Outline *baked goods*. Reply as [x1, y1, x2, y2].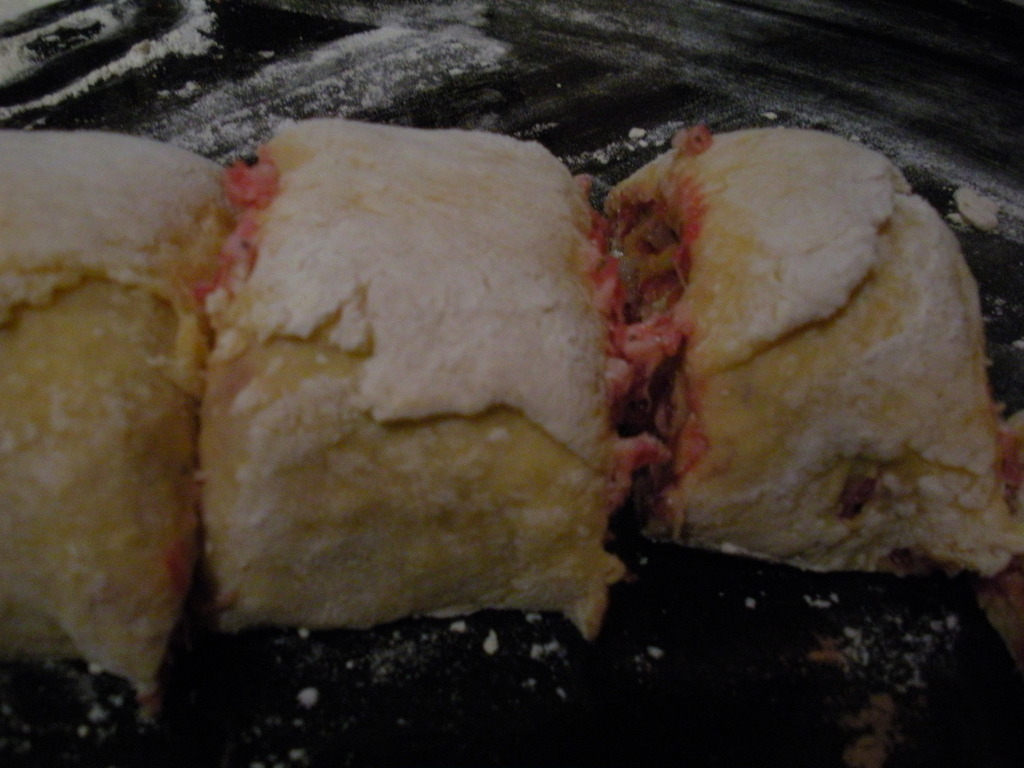
[0, 132, 246, 700].
